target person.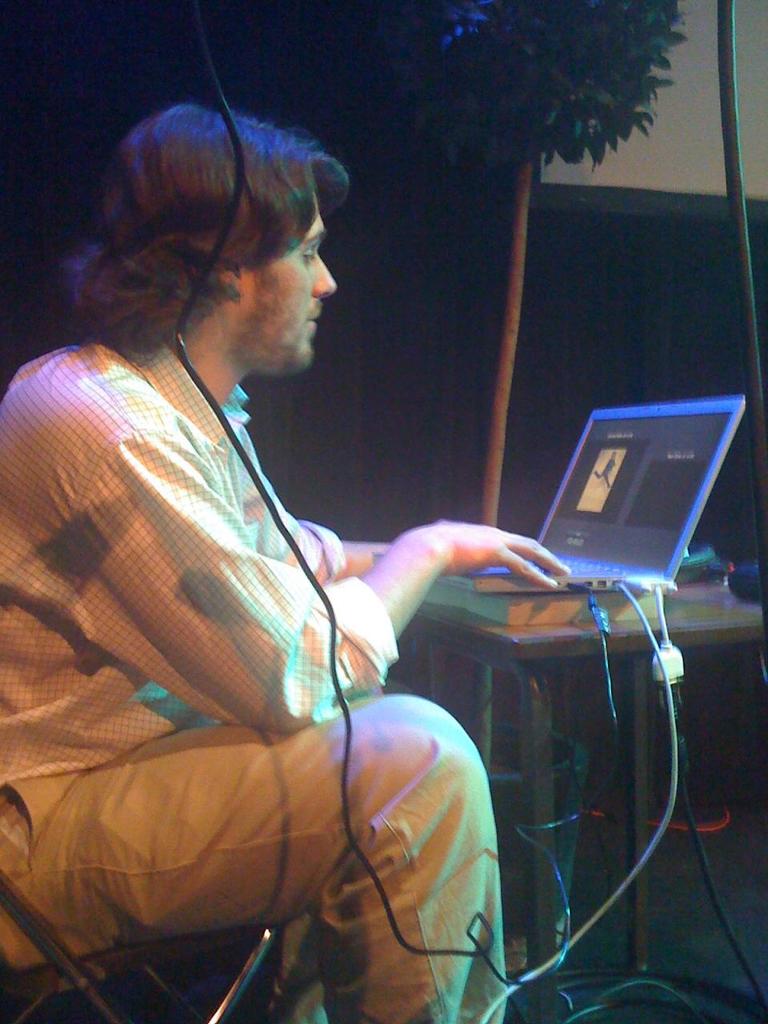
Target region: (left=0, top=97, right=571, bottom=1023).
